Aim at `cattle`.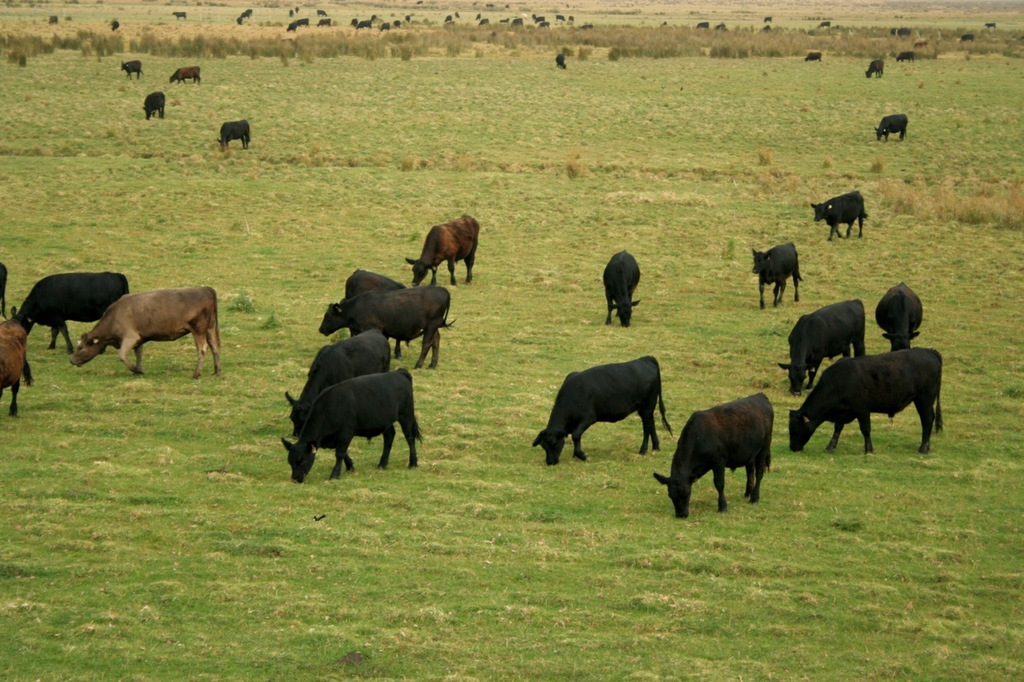
Aimed at box(803, 51, 822, 60).
